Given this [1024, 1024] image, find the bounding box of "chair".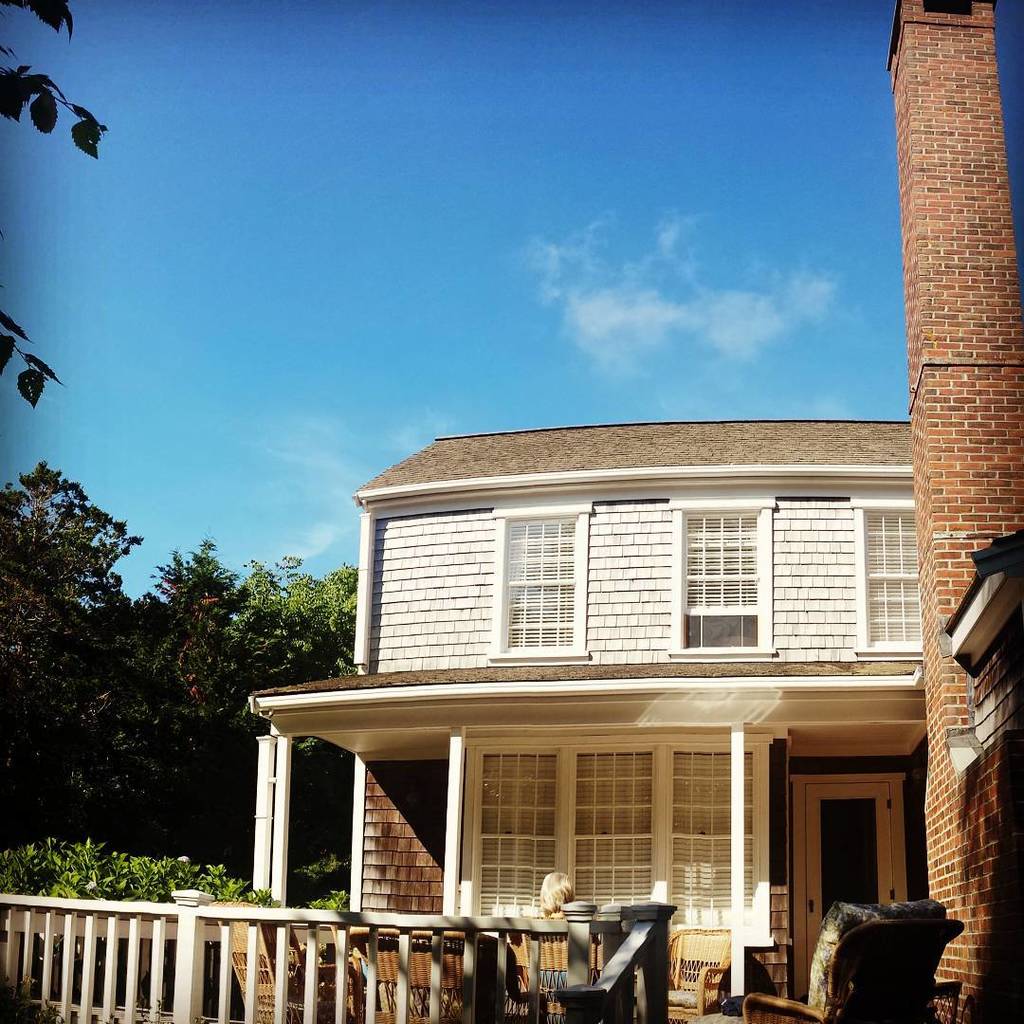
{"left": 214, "top": 901, "right": 347, "bottom": 1023}.
